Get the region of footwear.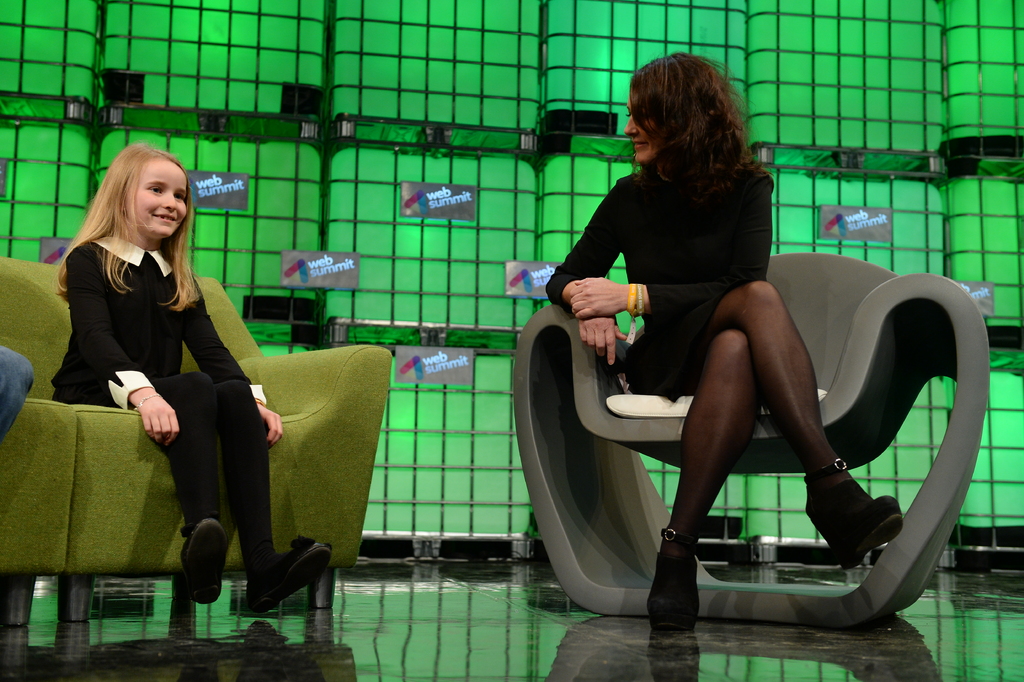
bbox=[181, 517, 227, 606].
